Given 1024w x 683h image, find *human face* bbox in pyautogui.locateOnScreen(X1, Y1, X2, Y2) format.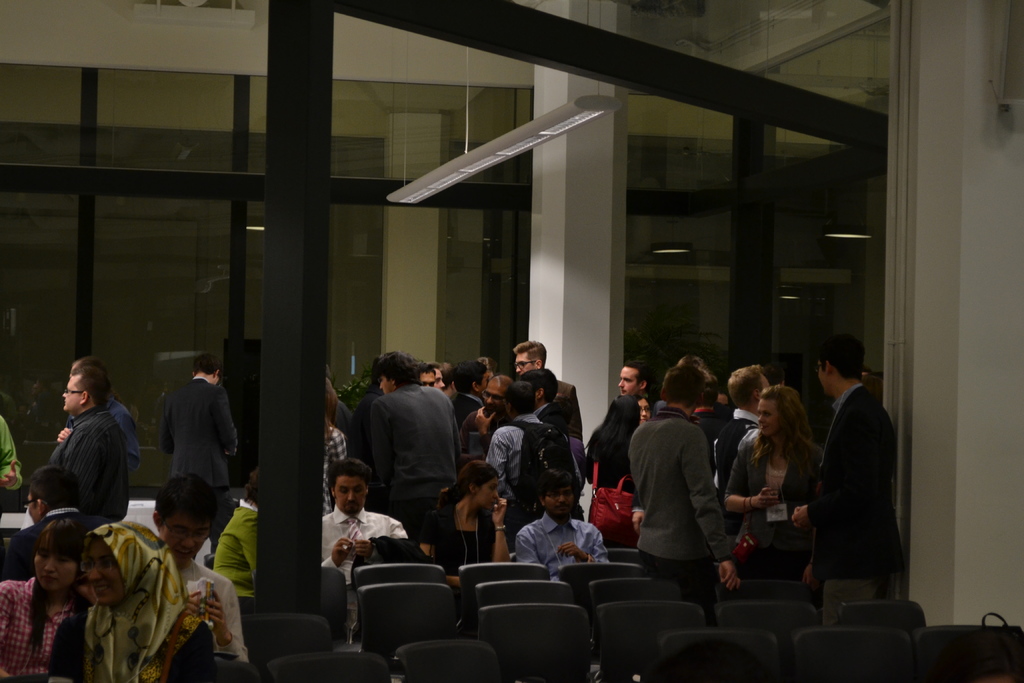
pyautogui.locateOnScreen(81, 534, 129, 611).
